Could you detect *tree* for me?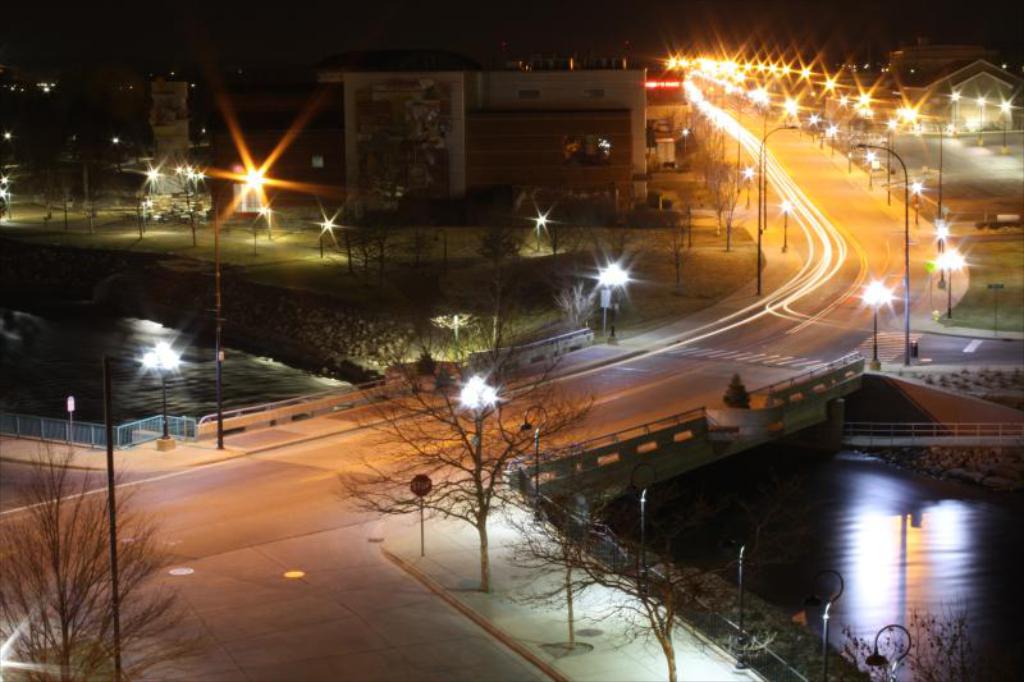
Detection result: (310, 310, 792, 681).
